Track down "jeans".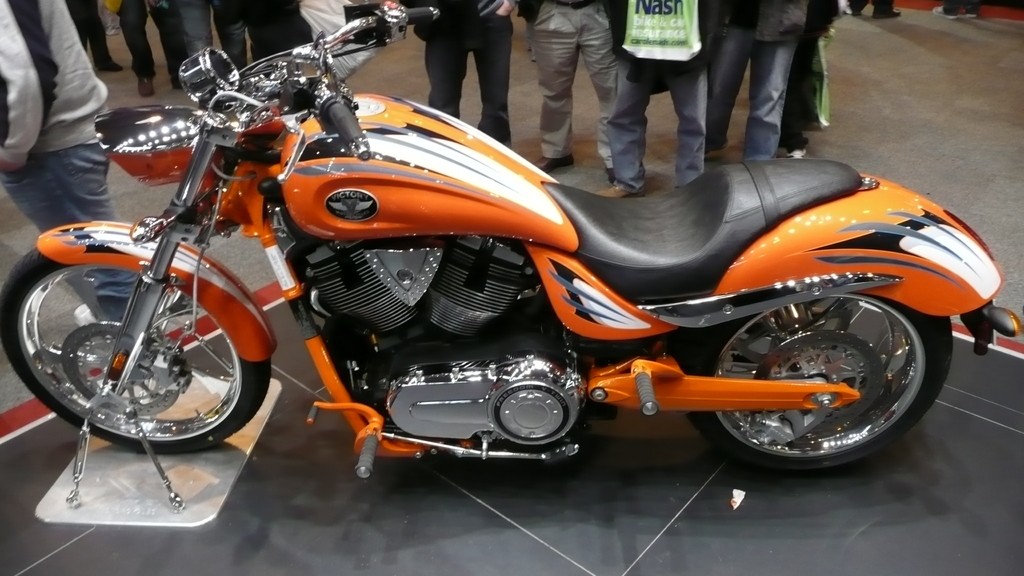
Tracked to 63, 0, 113, 67.
